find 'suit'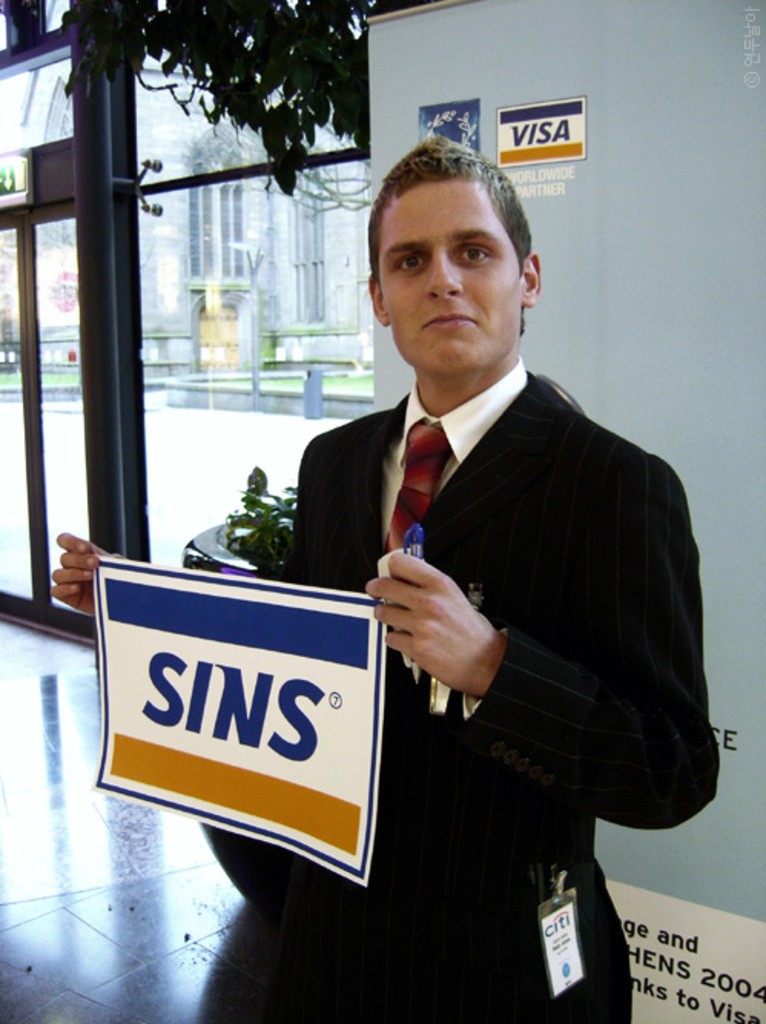
box(279, 267, 682, 969)
